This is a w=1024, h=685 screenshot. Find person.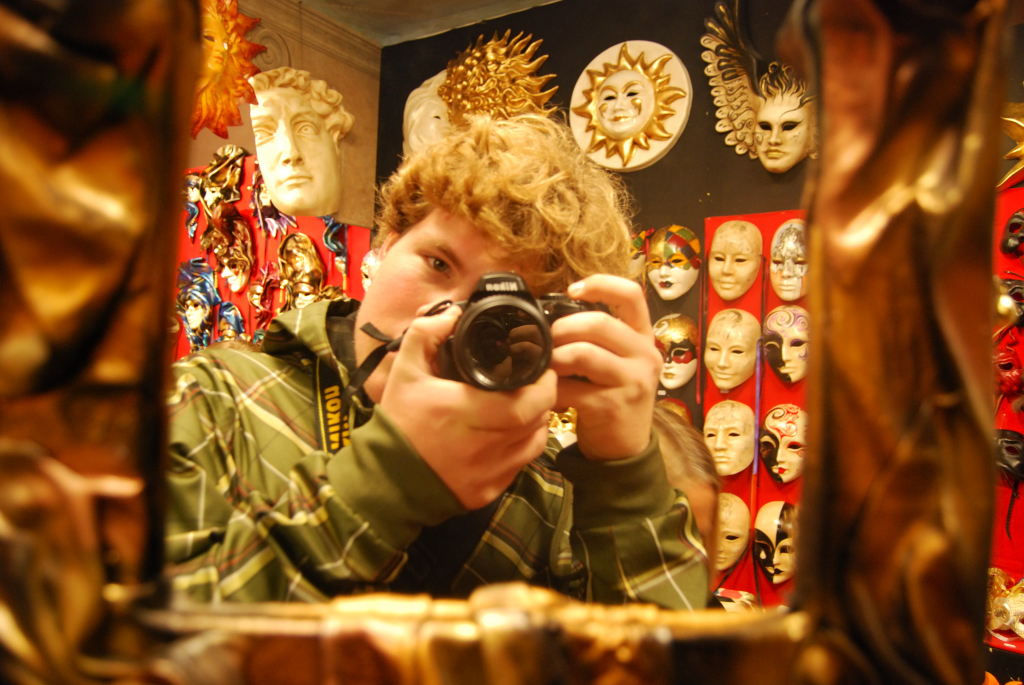
Bounding box: 200, 65, 705, 635.
